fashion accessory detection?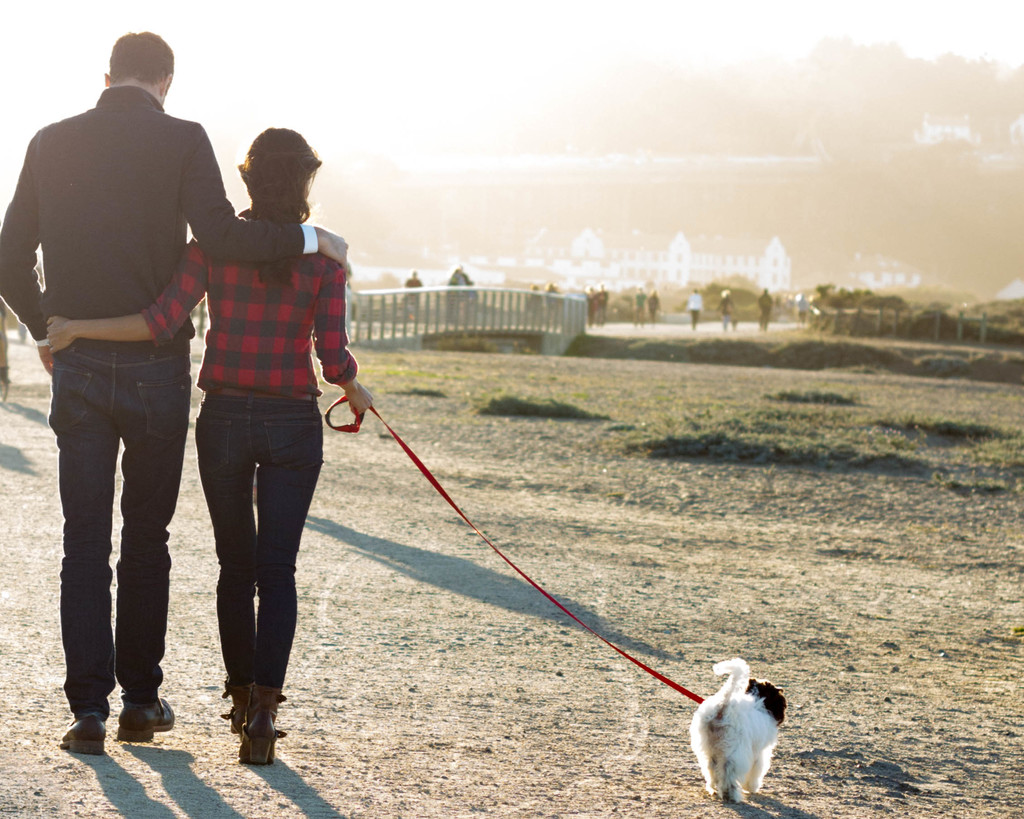
<bbox>203, 387, 318, 397</bbox>
